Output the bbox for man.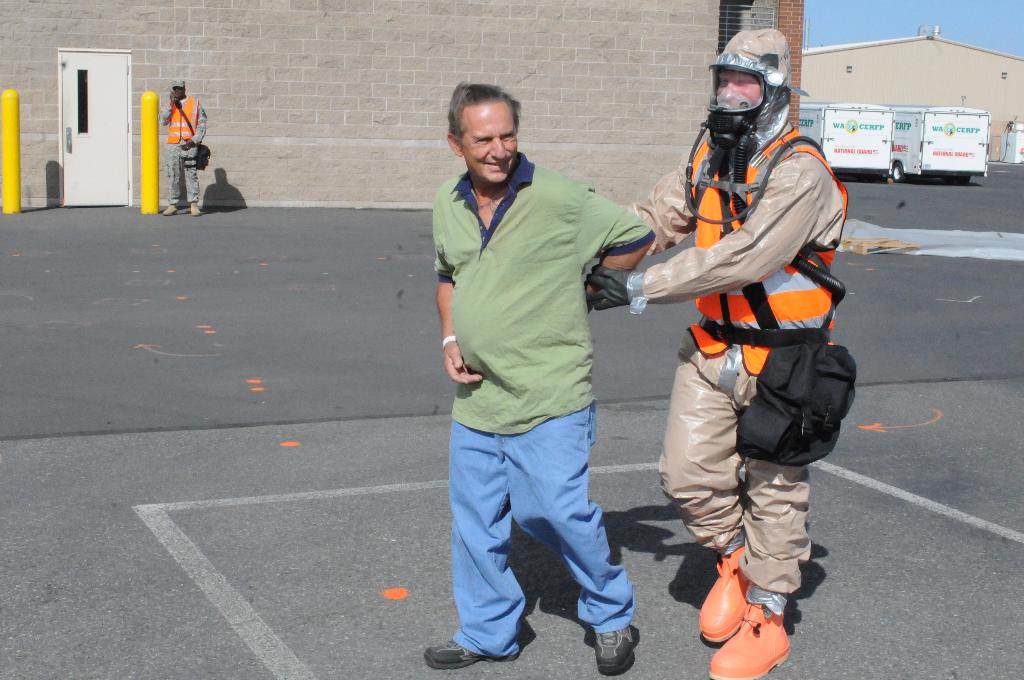
x1=586, y1=30, x2=845, y2=679.
